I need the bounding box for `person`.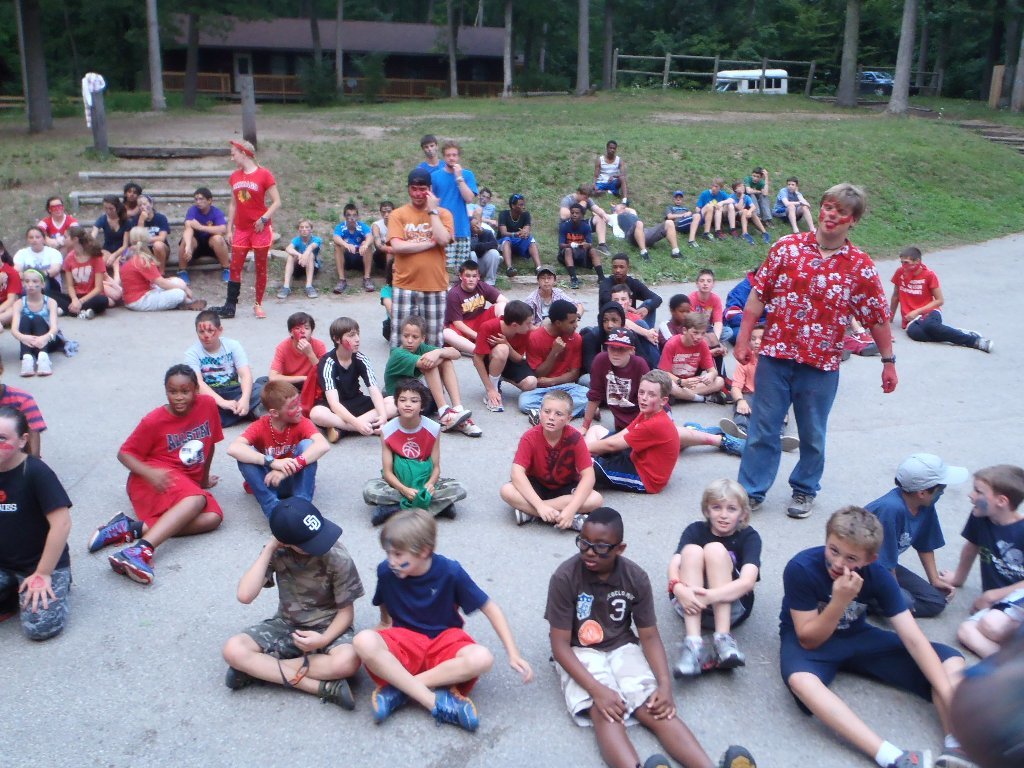
Here it is: (x1=7, y1=227, x2=64, y2=301).
